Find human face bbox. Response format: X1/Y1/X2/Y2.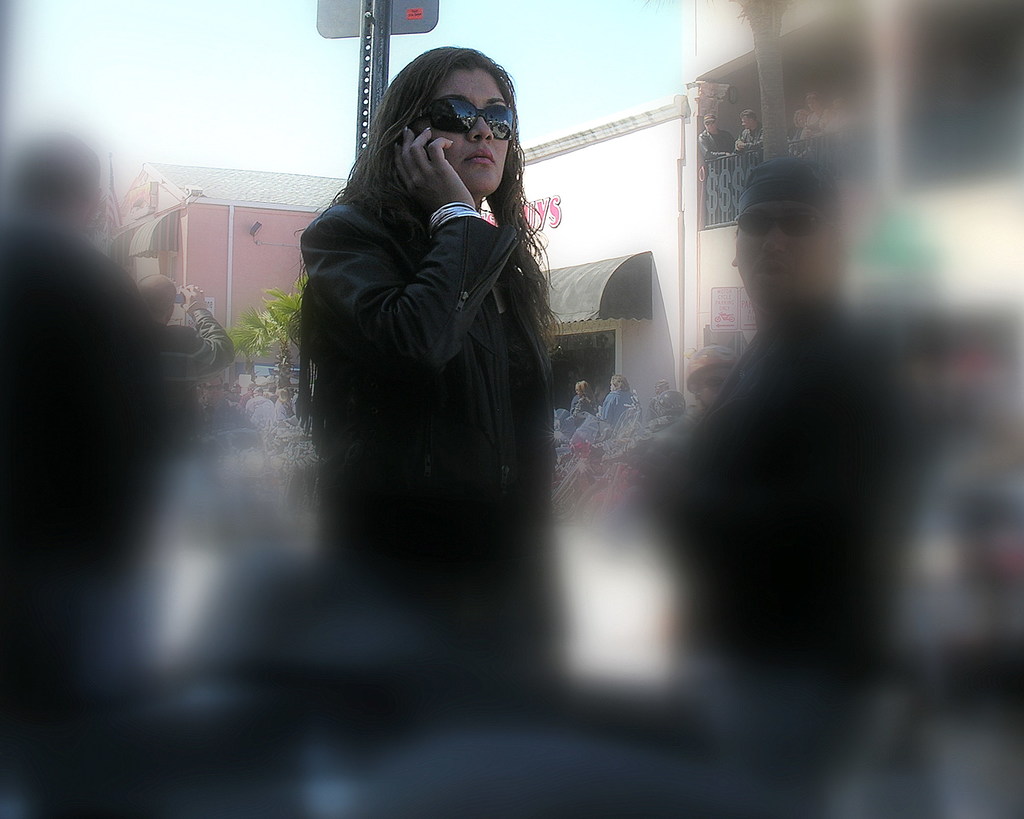
691/372/720/403.
